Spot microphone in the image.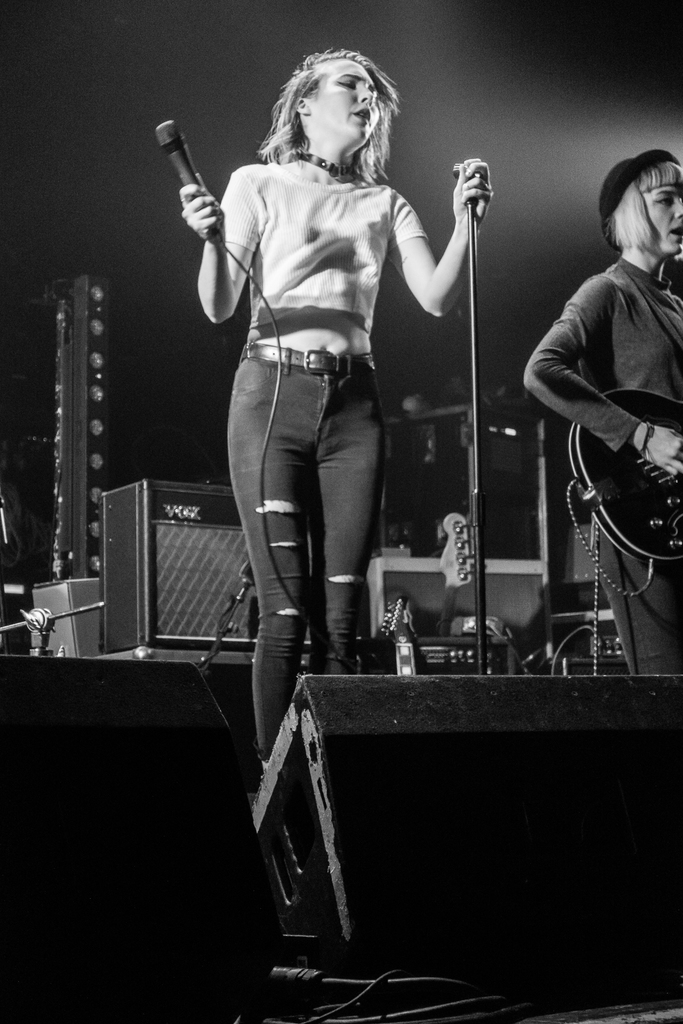
microphone found at box(153, 120, 226, 235).
